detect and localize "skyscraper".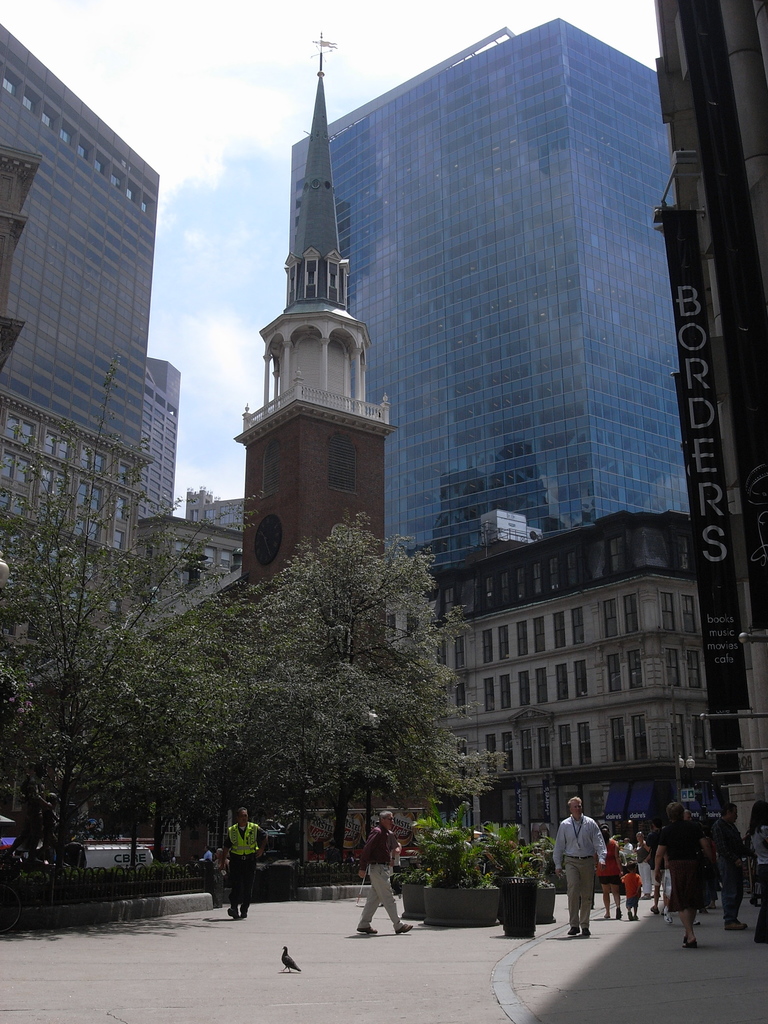
Localized at rect(283, 11, 685, 575).
